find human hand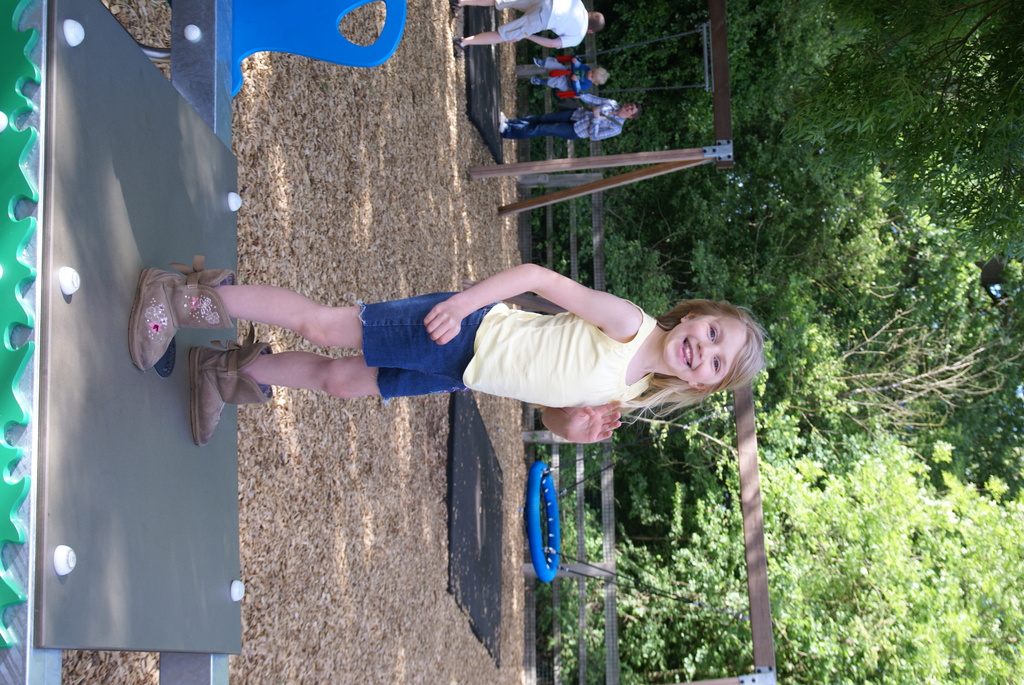
{"x1": 593, "y1": 105, "x2": 602, "y2": 118}
